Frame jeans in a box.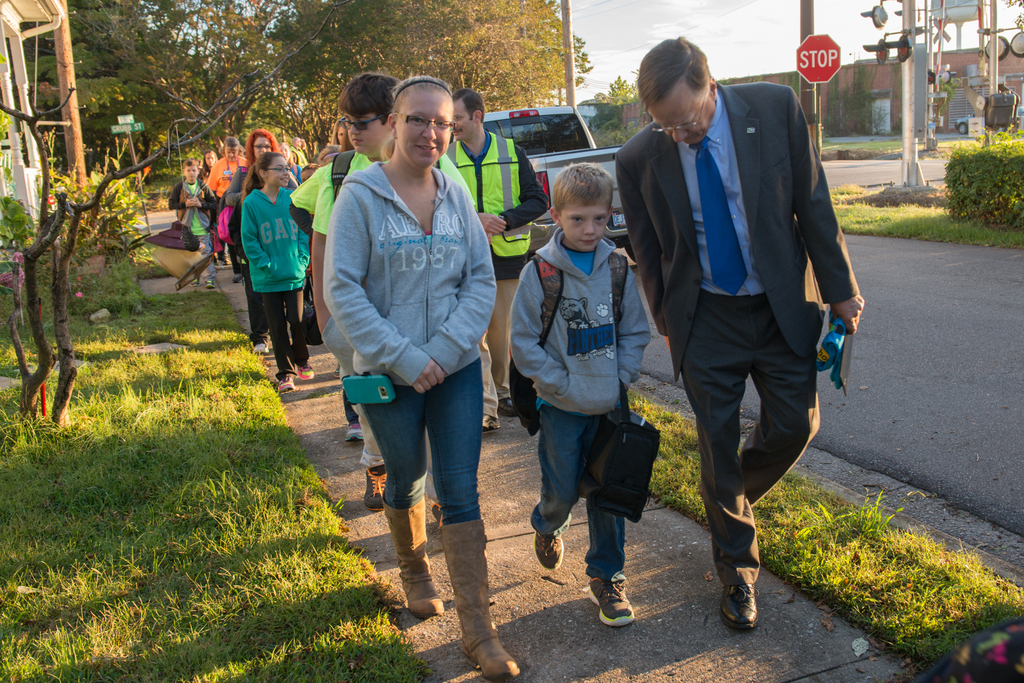
{"left": 362, "top": 357, "right": 479, "bottom": 526}.
